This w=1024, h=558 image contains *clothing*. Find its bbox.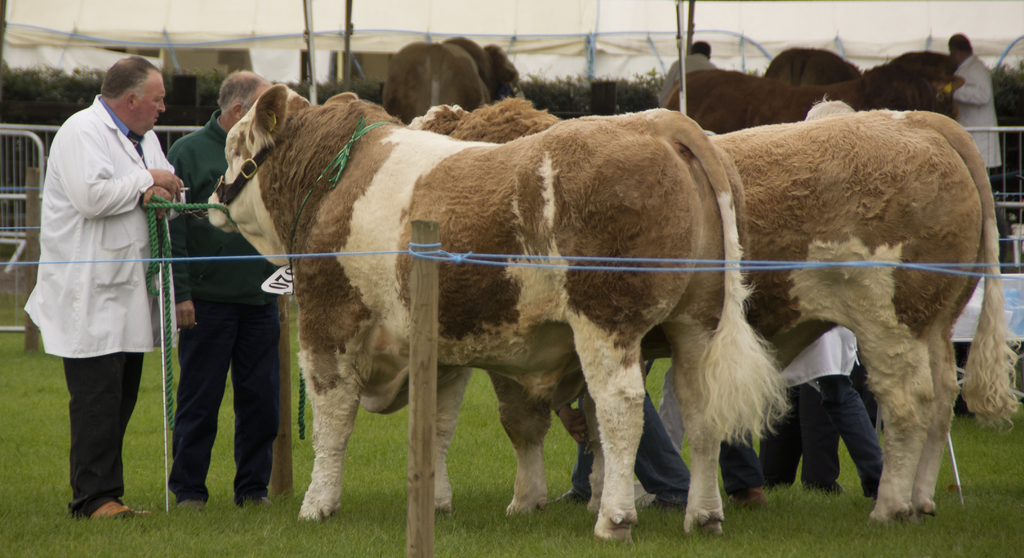
(x1=23, y1=95, x2=184, y2=521).
